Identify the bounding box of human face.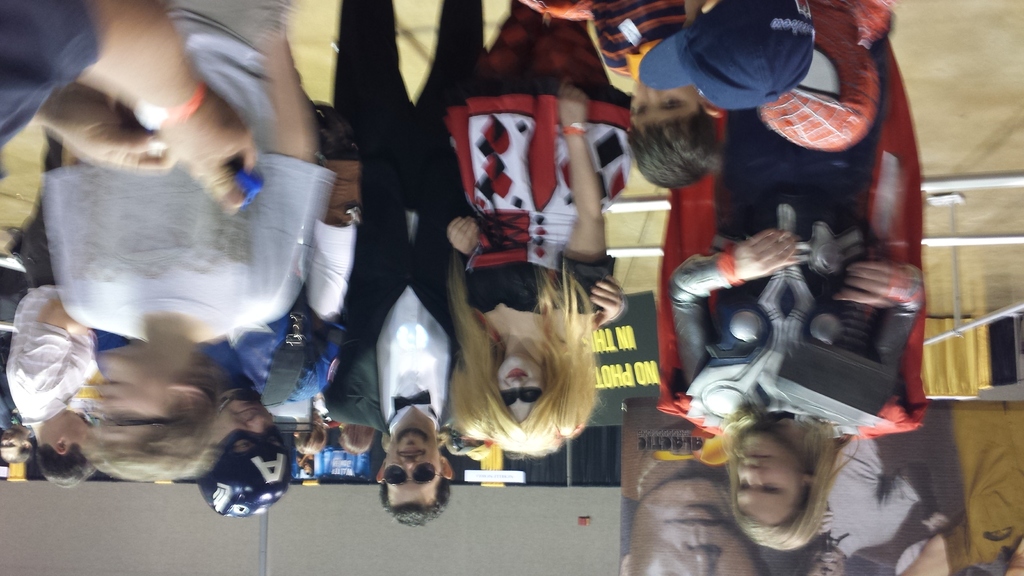
bbox=(380, 433, 444, 507).
